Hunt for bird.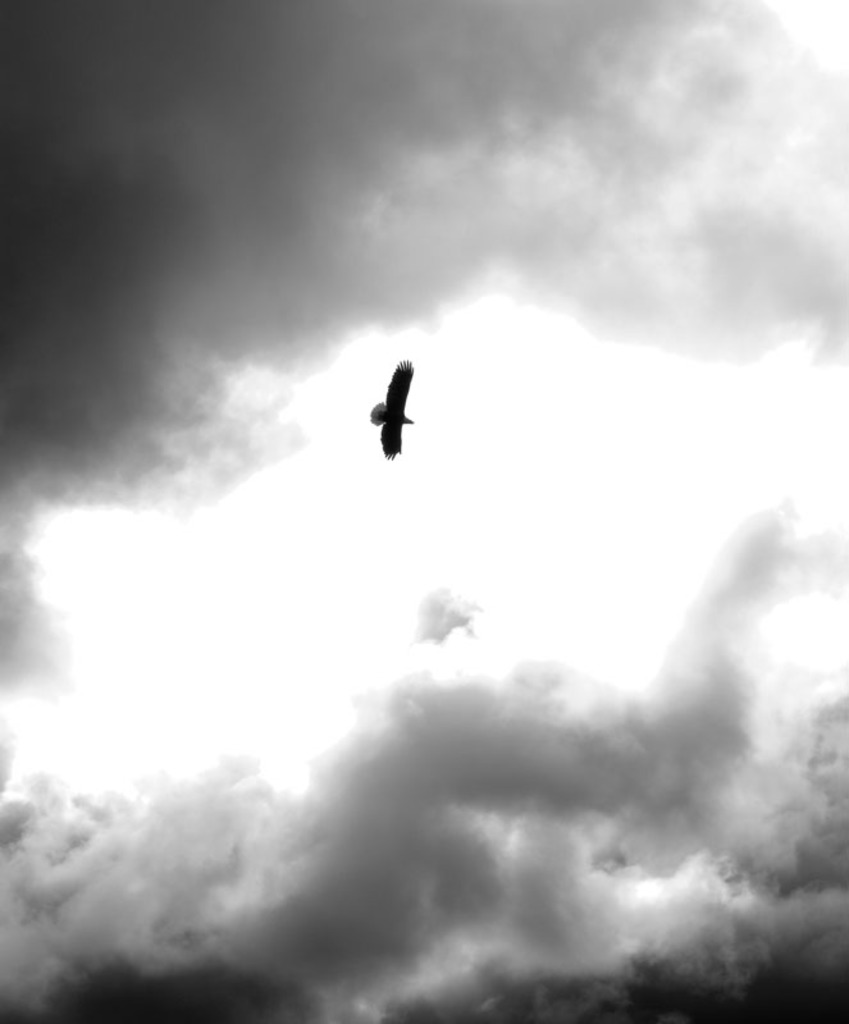
Hunted down at rect(368, 355, 435, 453).
